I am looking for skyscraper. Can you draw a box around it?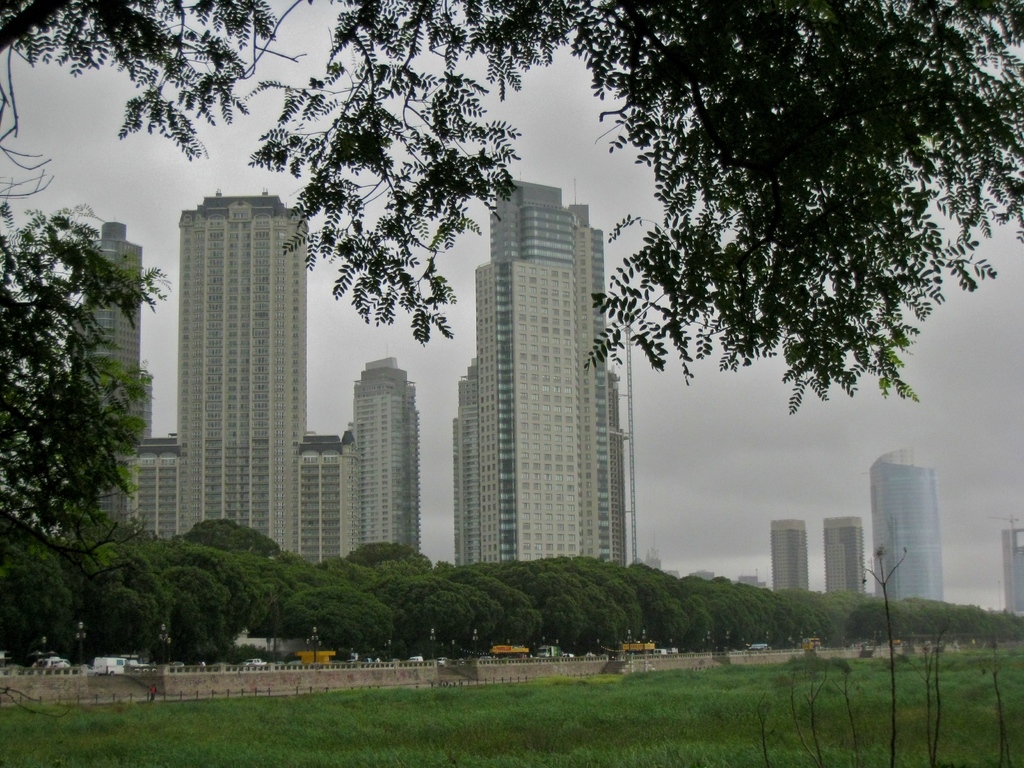
Sure, the bounding box is [x1=828, y1=513, x2=895, y2=608].
